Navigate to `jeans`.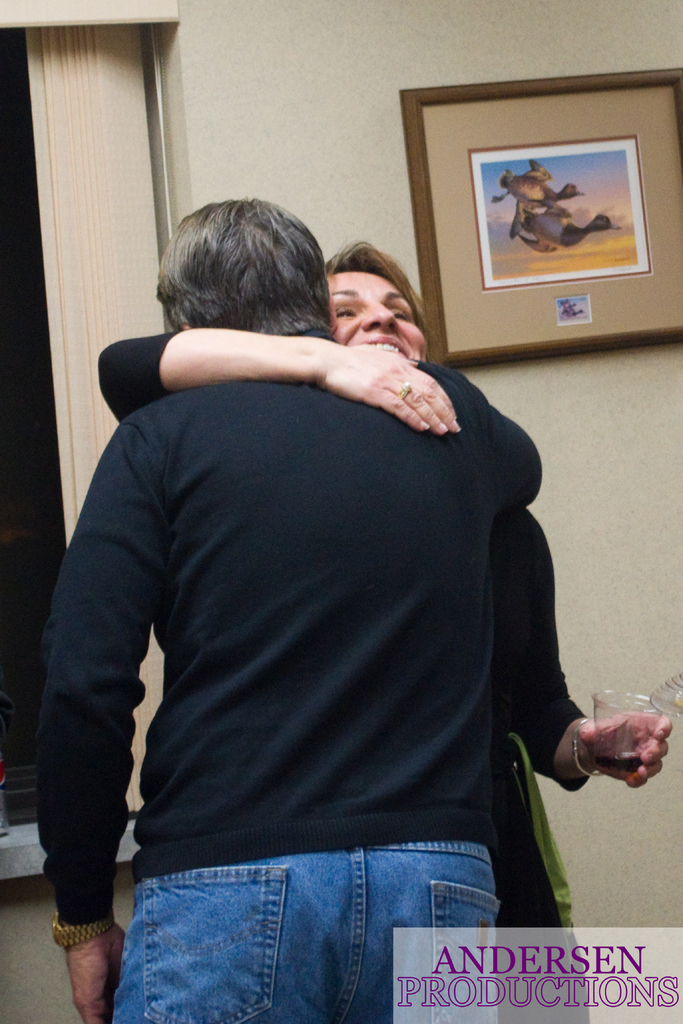
Navigation target: <region>101, 828, 488, 1023</region>.
